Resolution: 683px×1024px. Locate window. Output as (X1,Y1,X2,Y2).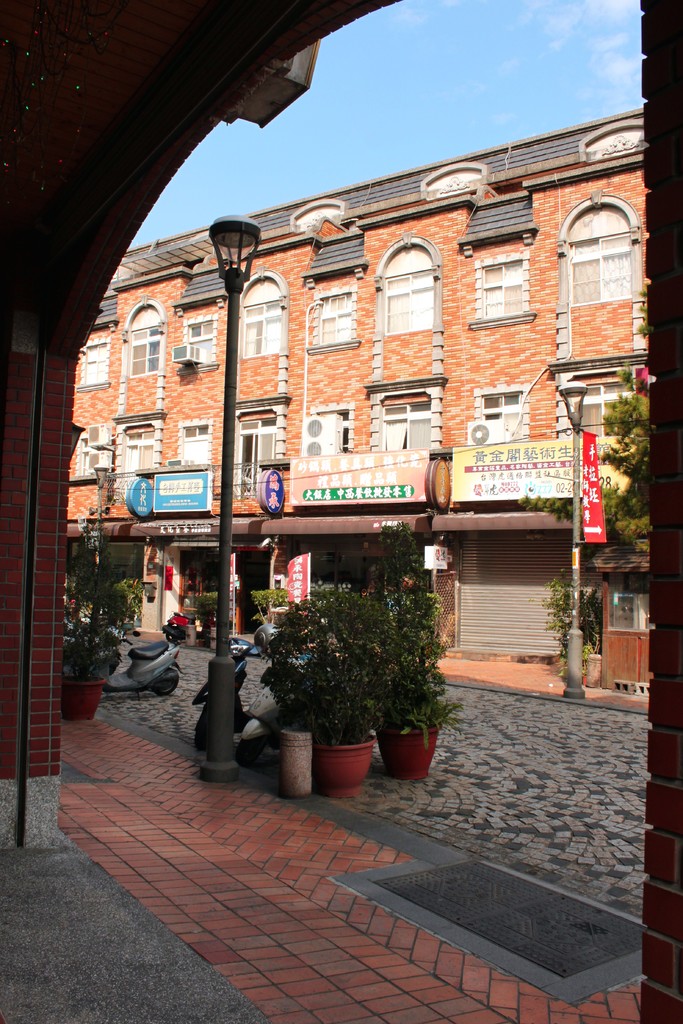
(578,183,636,332).
